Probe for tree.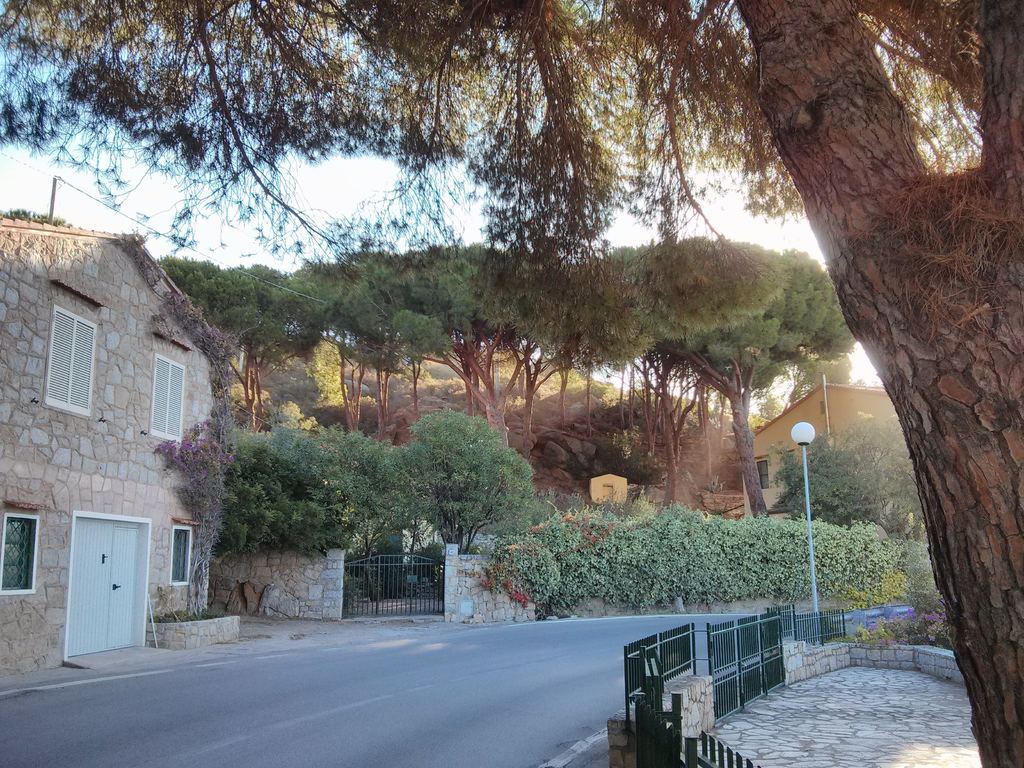
Probe result: {"left": 0, "top": 0, "right": 1023, "bottom": 767}.
